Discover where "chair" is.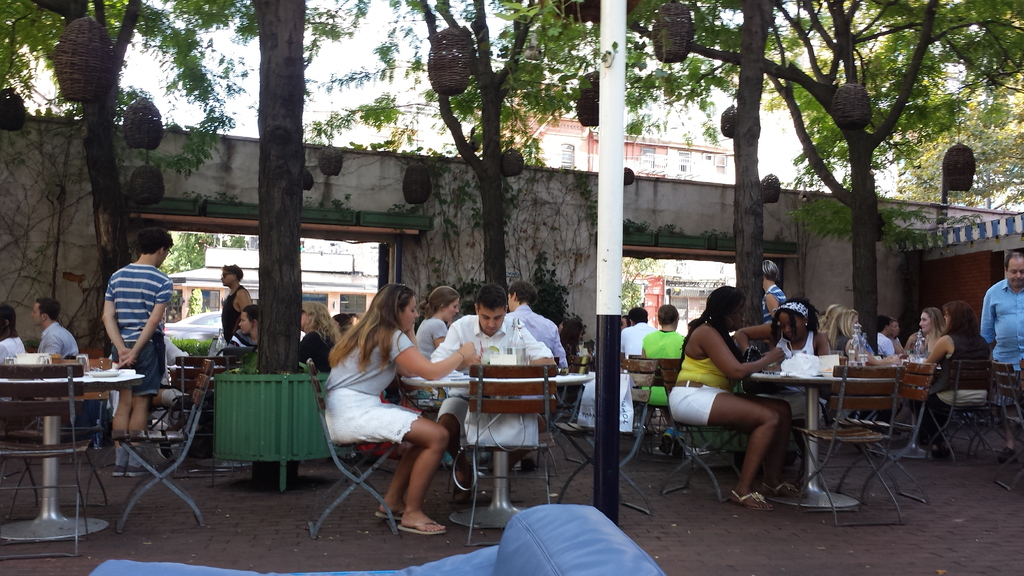
Discovered at <bbox>0, 347, 111, 531</bbox>.
